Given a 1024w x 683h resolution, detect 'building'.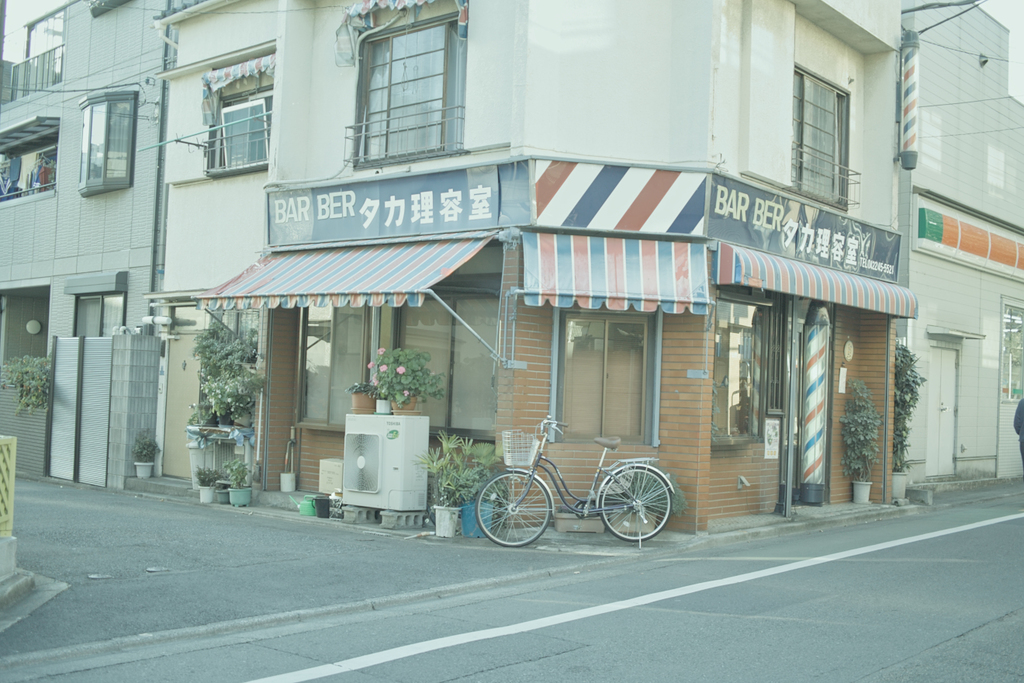
155 0 920 540.
